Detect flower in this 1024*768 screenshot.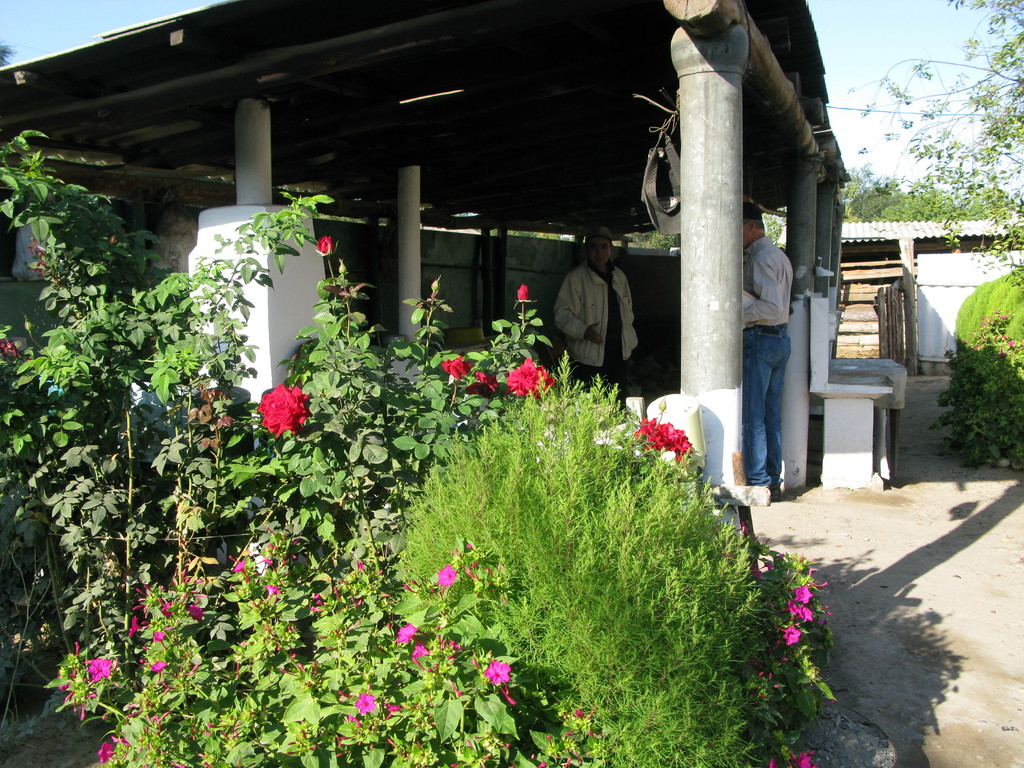
Detection: [x1=792, y1=754, x2=814, y2=767].
